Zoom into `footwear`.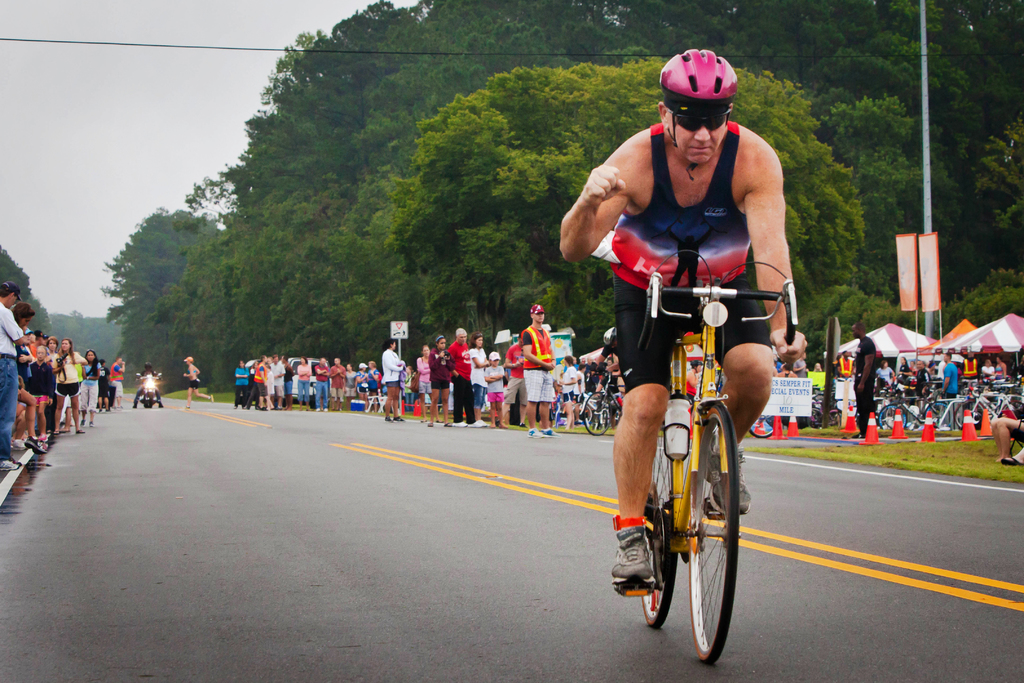
Zoom target: (1002,456,1023,466).
